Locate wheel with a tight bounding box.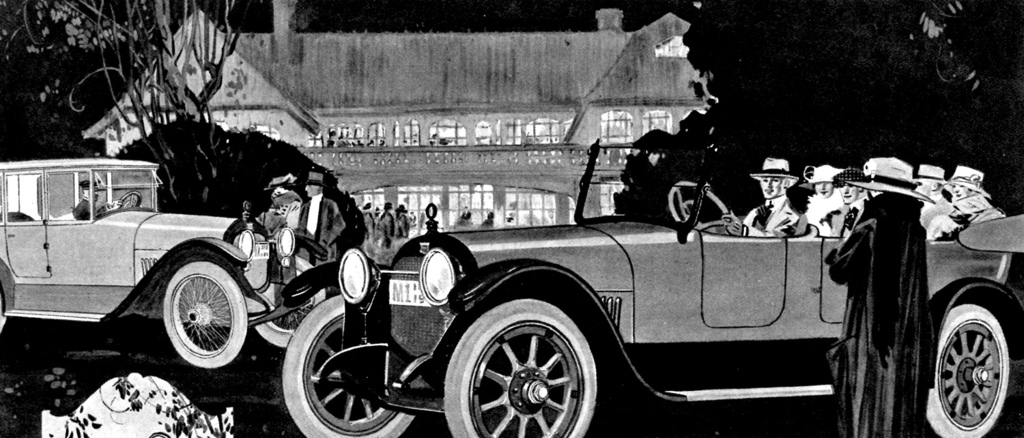
bbox=(279, 292, 422, 437).
